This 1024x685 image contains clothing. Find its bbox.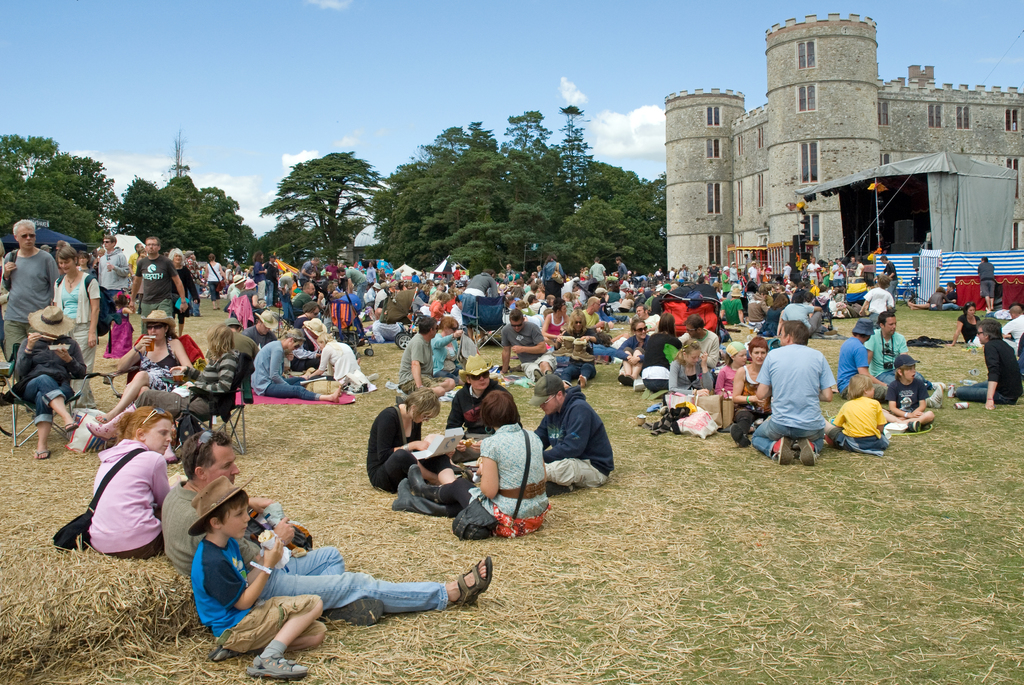
134/252/177/340.
